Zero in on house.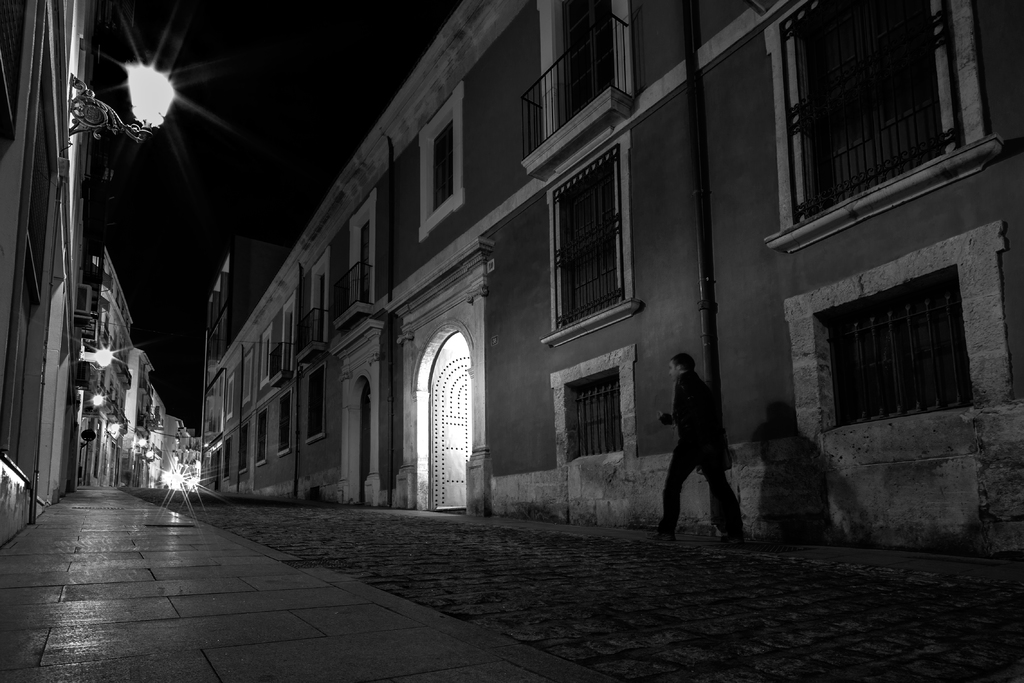
Zeroed in: <box>172,430,203,487</box>.
